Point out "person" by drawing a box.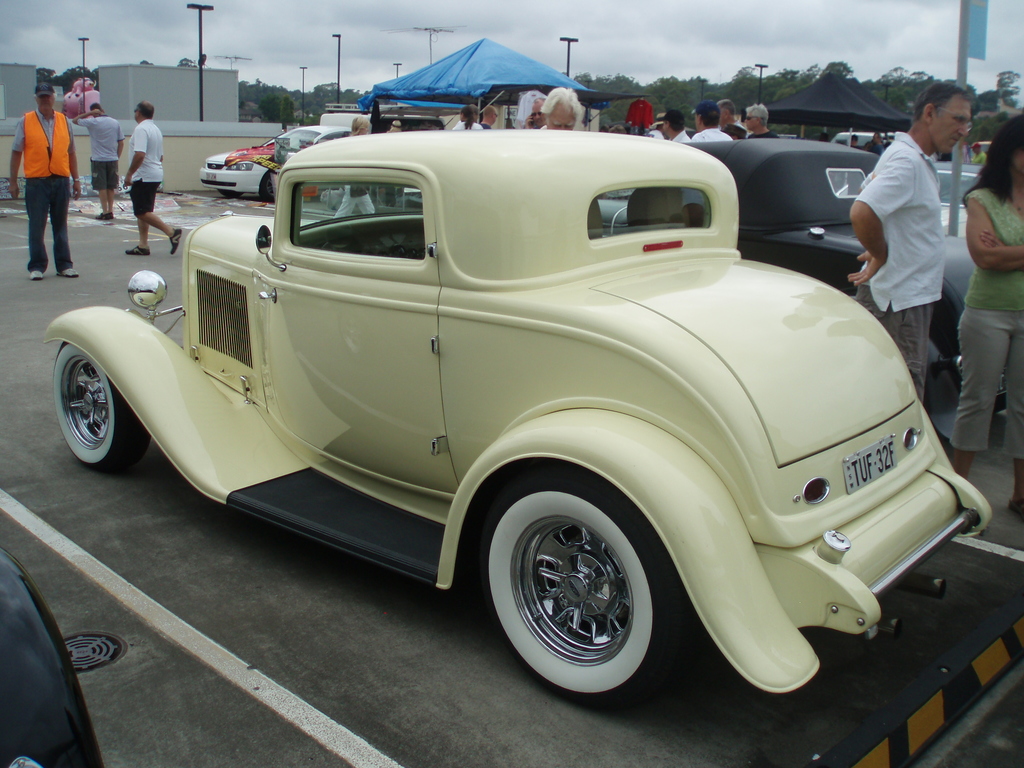
crop(867, 124, 890, 154).
